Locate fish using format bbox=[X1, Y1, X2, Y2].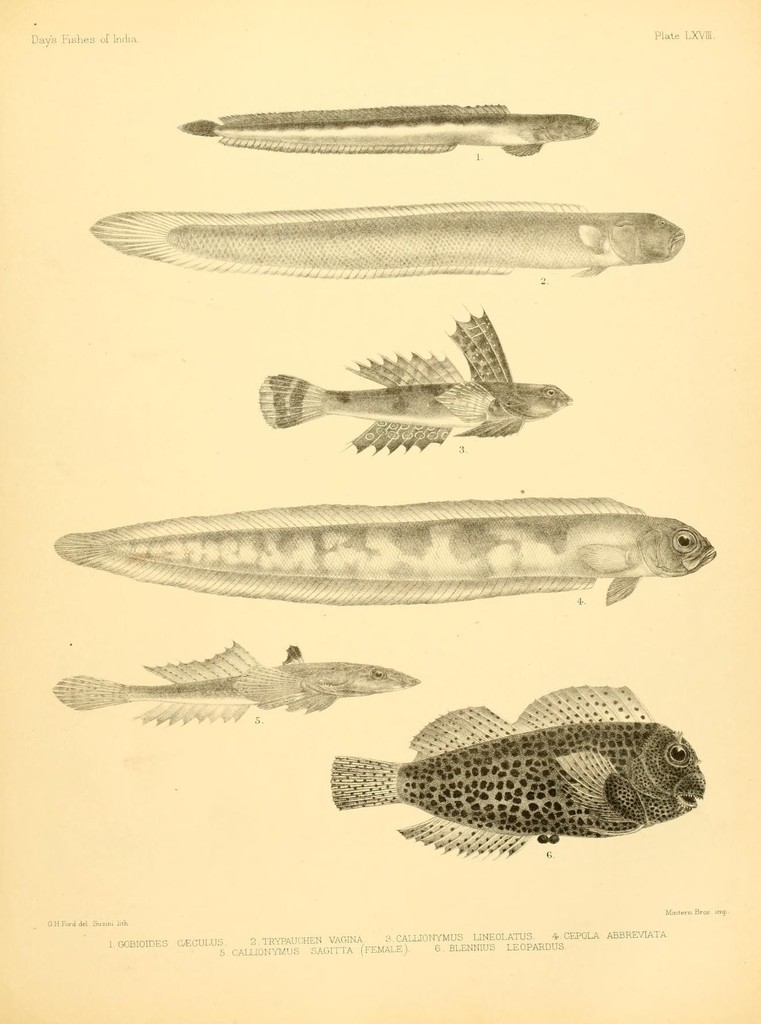
bbox=[186, 84, 592, 163].
